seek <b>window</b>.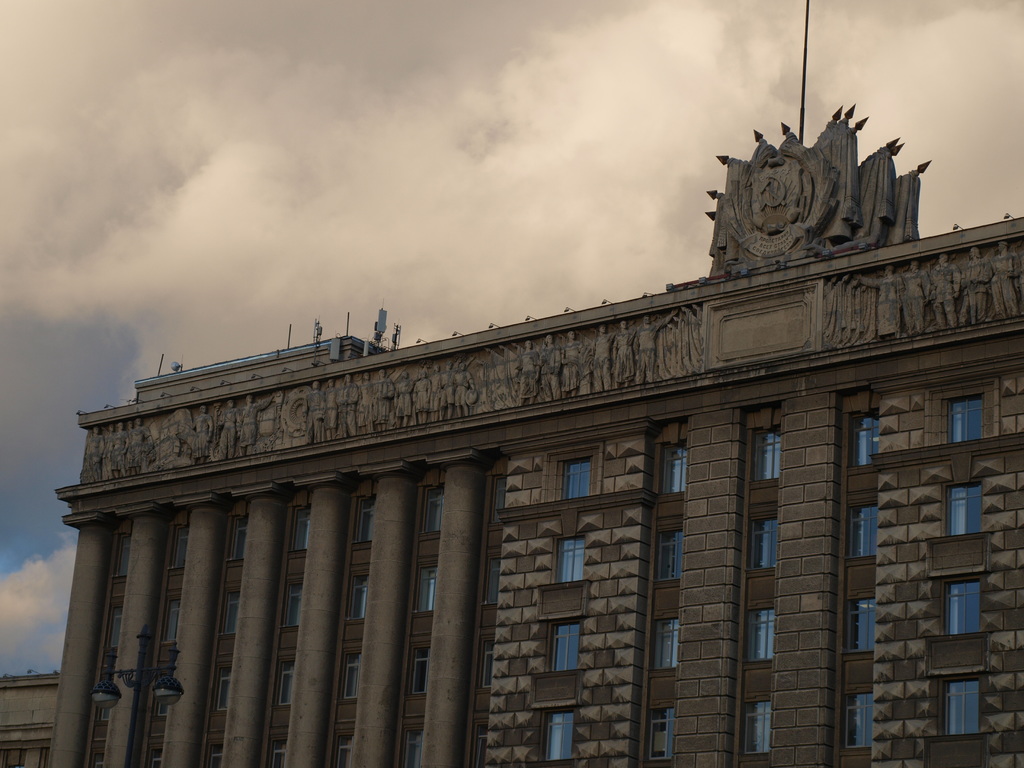
(947, 403, 987, 442).
